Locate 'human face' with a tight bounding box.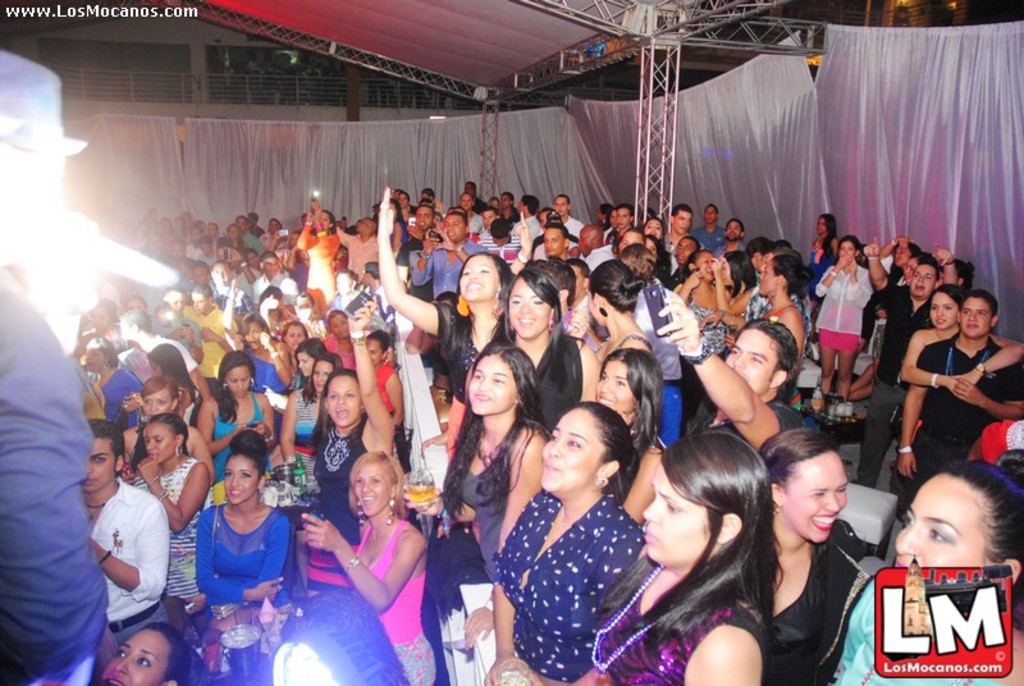
758, 260, 778, 298.
